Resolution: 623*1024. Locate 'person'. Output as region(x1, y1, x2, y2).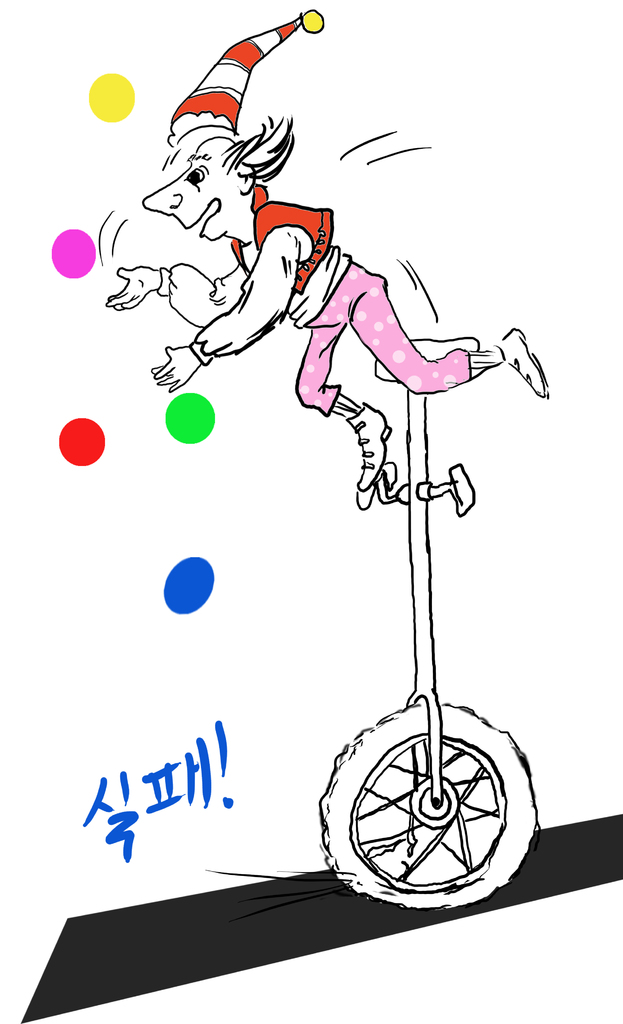
region(99, 110, 547, 514).
